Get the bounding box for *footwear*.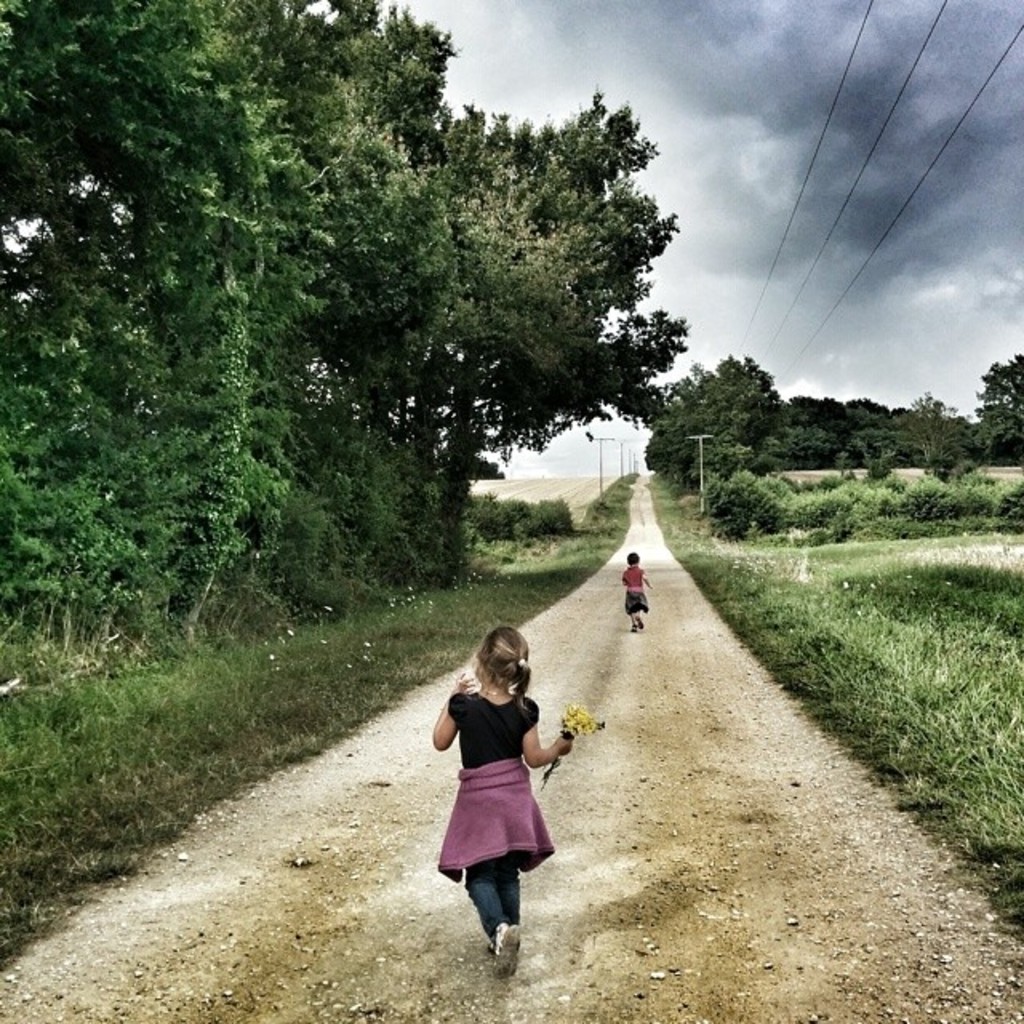
bbox=(634, 618, 645, 629).
